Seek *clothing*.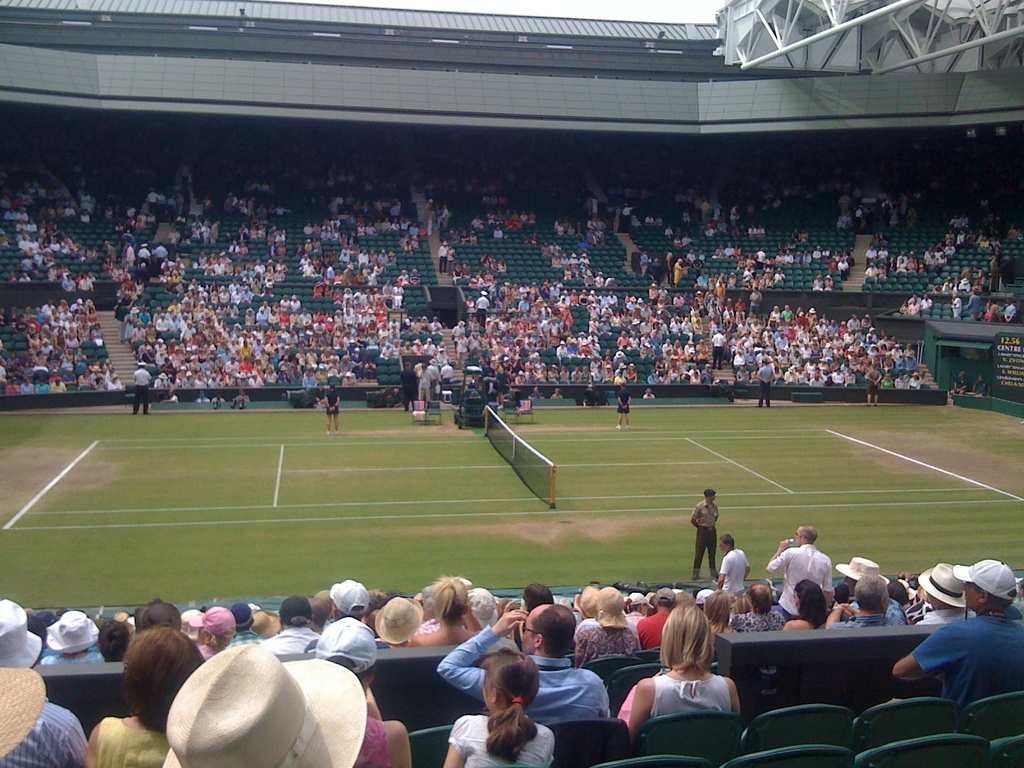
x1=260, y1=630, x2=316, y2=655.
